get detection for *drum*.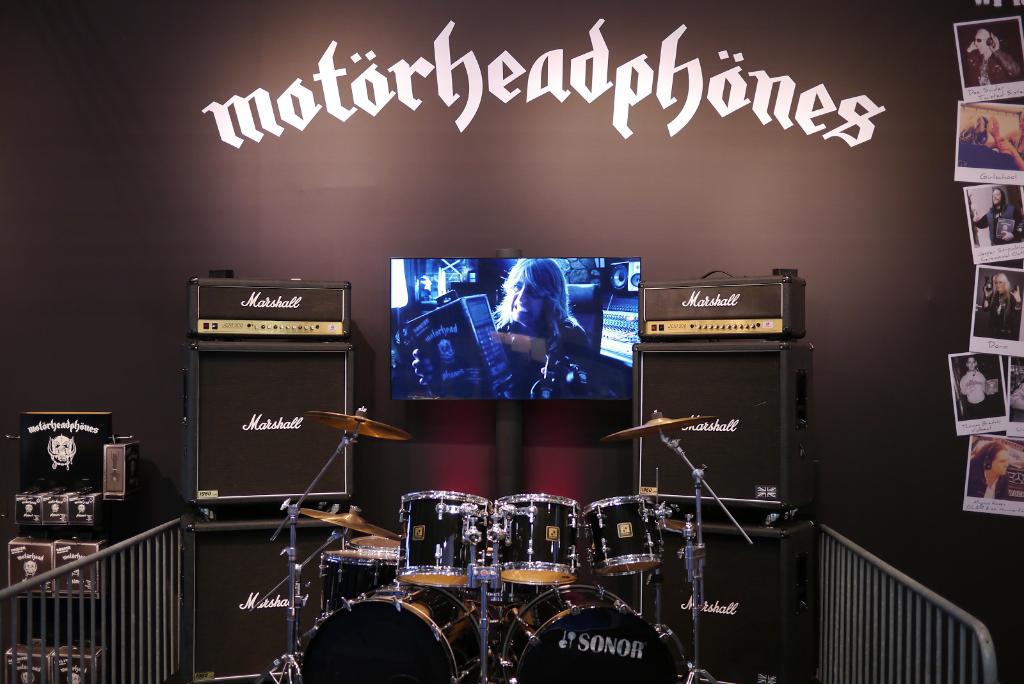
Detection: [583, 494, 659, 578].
